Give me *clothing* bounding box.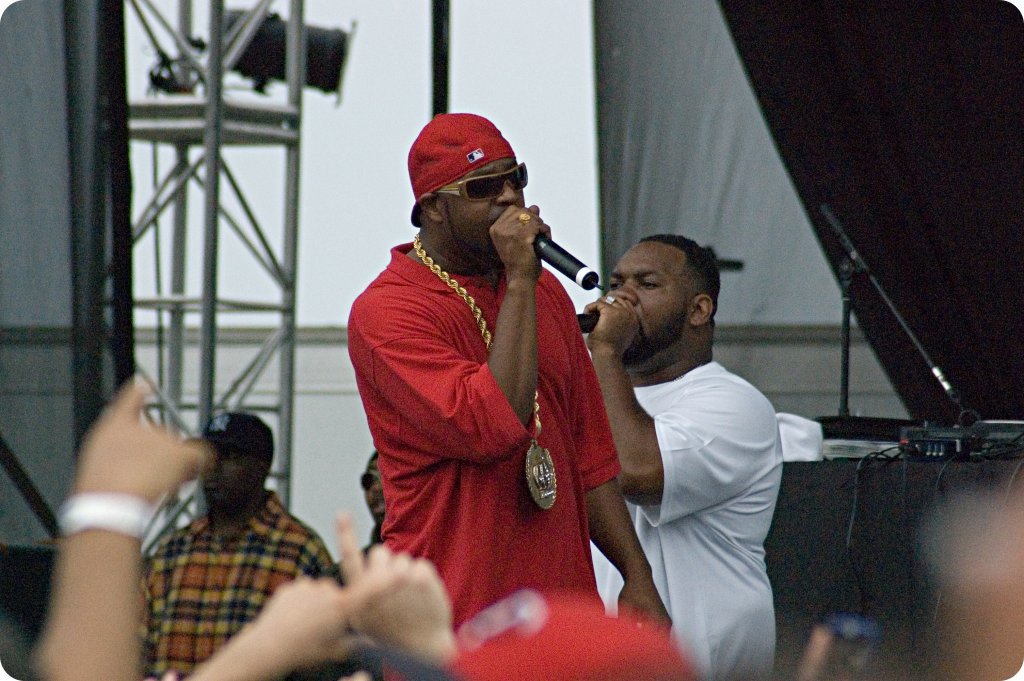
(left=590, top=358, right=784, bottom=680).
